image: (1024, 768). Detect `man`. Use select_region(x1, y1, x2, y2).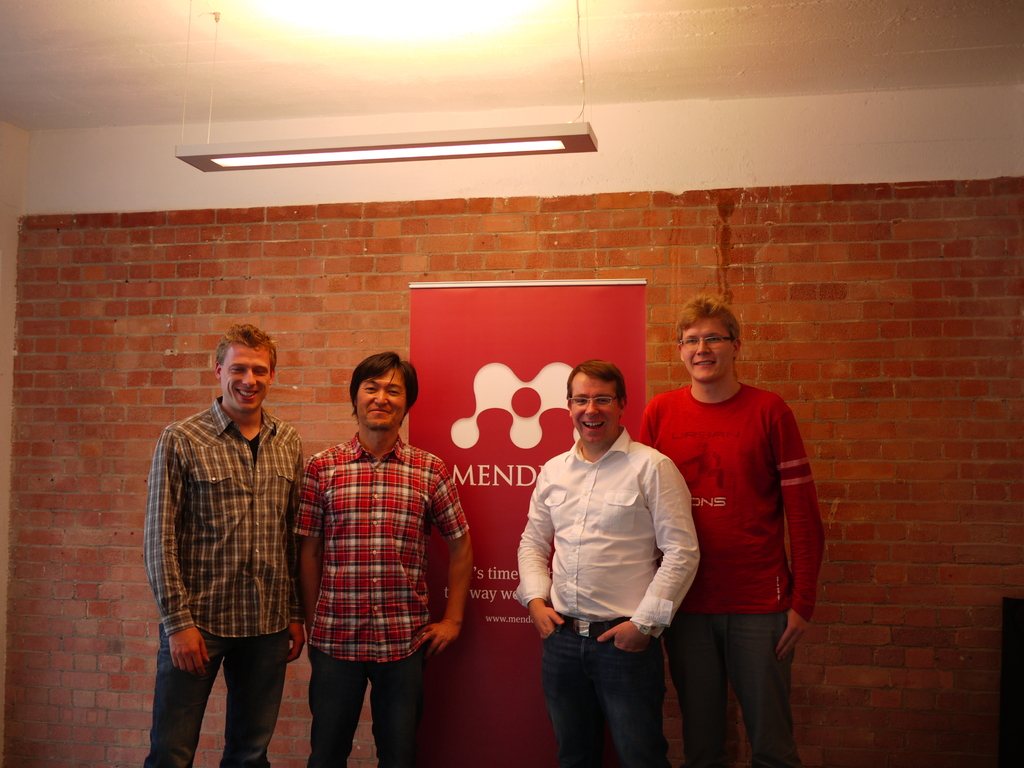
select_region(632, 296, 822, 767).
